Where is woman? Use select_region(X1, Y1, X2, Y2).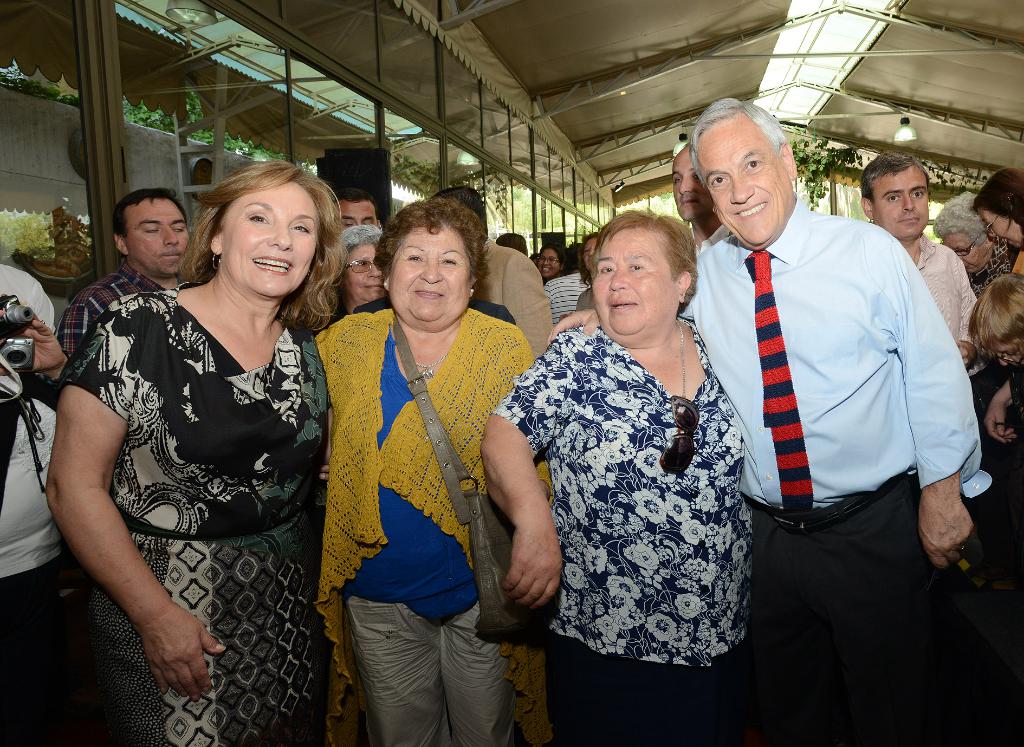
select_region(929, 191, 1000, 290).
